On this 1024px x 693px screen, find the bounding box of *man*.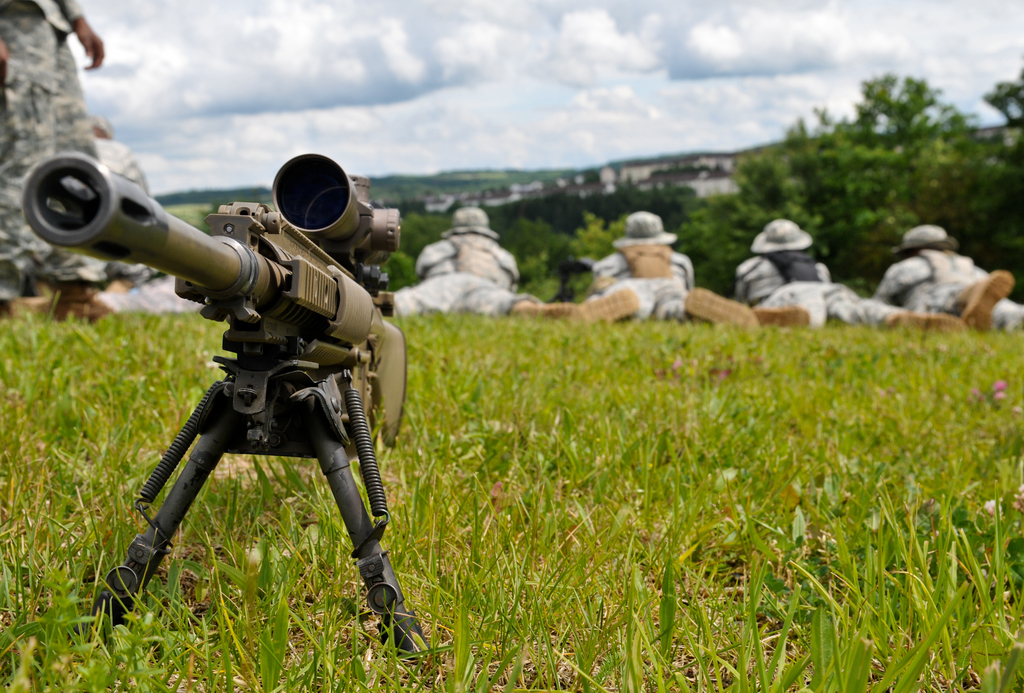
Bounding box: left=564, top=207, right=761, bottom=326.
